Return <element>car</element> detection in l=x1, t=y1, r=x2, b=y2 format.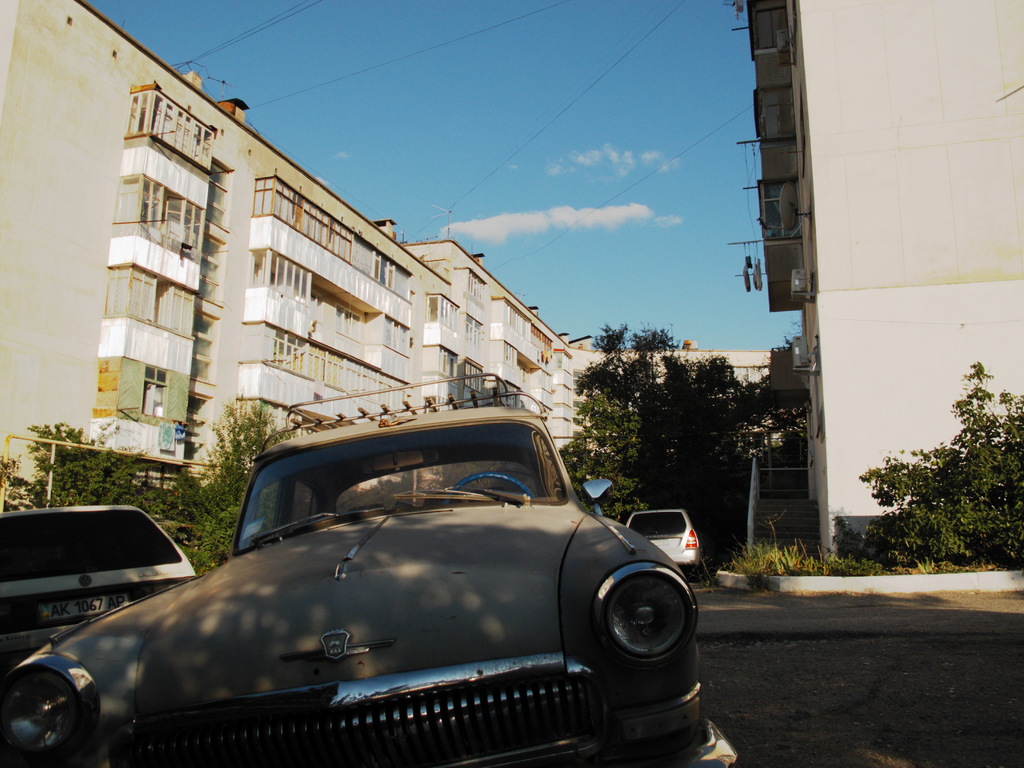
l=3, t=501, r=199, b=673.
